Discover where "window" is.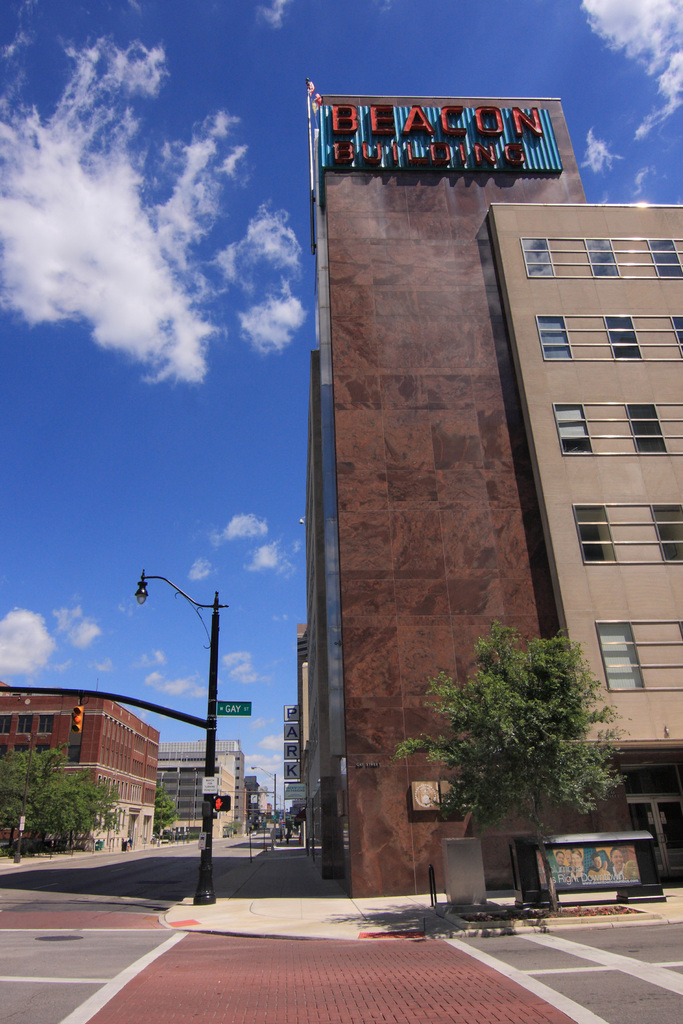
Discovered at <box>533,310,573,365</box>.
